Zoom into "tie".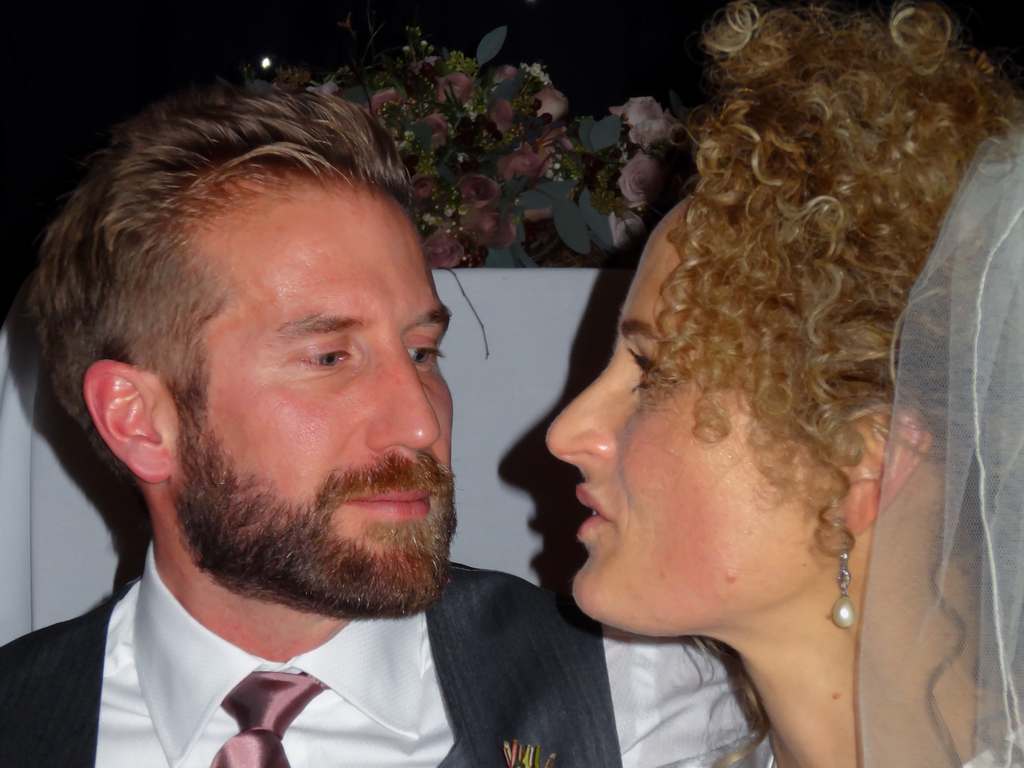
Zoom target: (x1=201, y1=668, x2=330, y2=767).
